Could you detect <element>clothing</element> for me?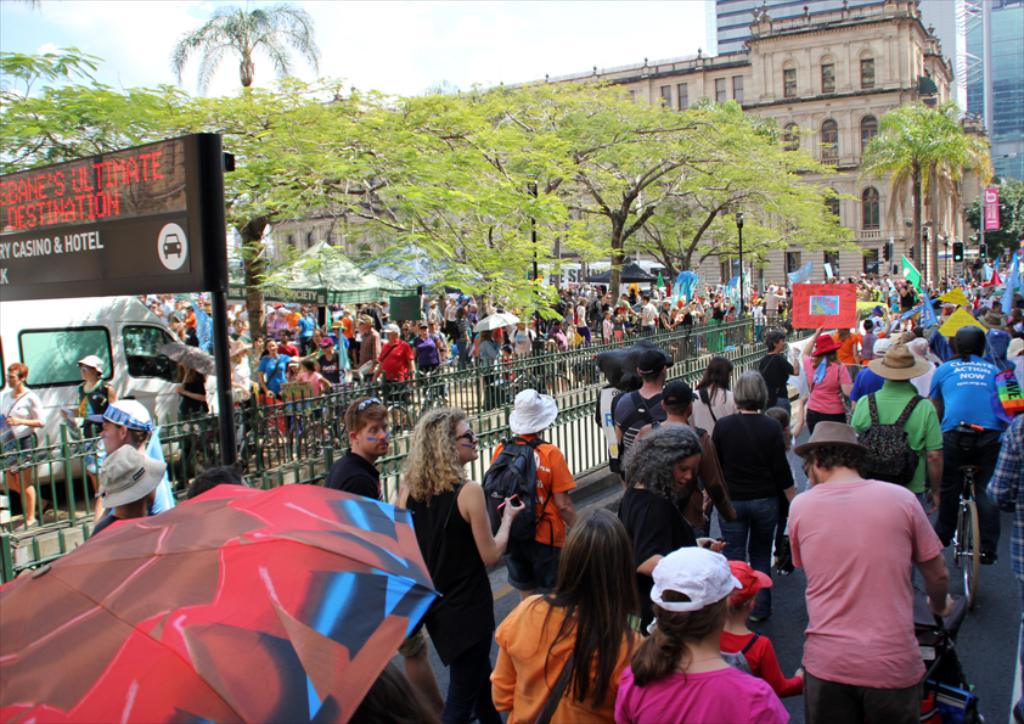
Detection result: 919,350,1003,545.
